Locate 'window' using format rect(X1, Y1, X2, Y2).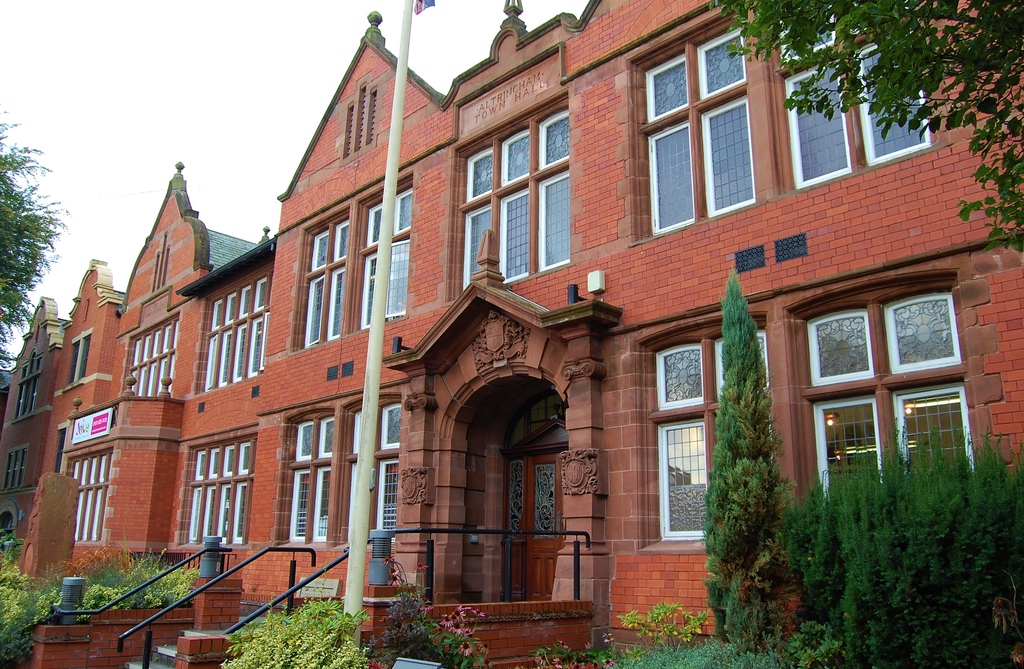
rect(286, 417, 330, 540).
